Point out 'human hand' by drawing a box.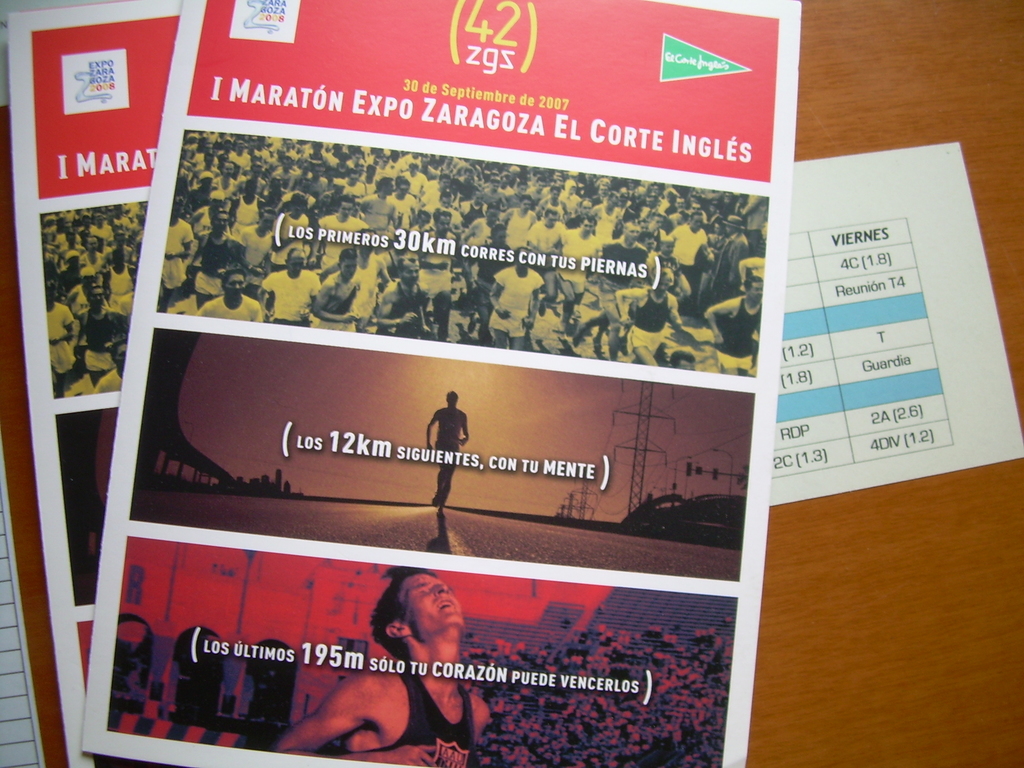
{"x1": 521, "y1": 312, "x2": 536, "y2": 331}.
